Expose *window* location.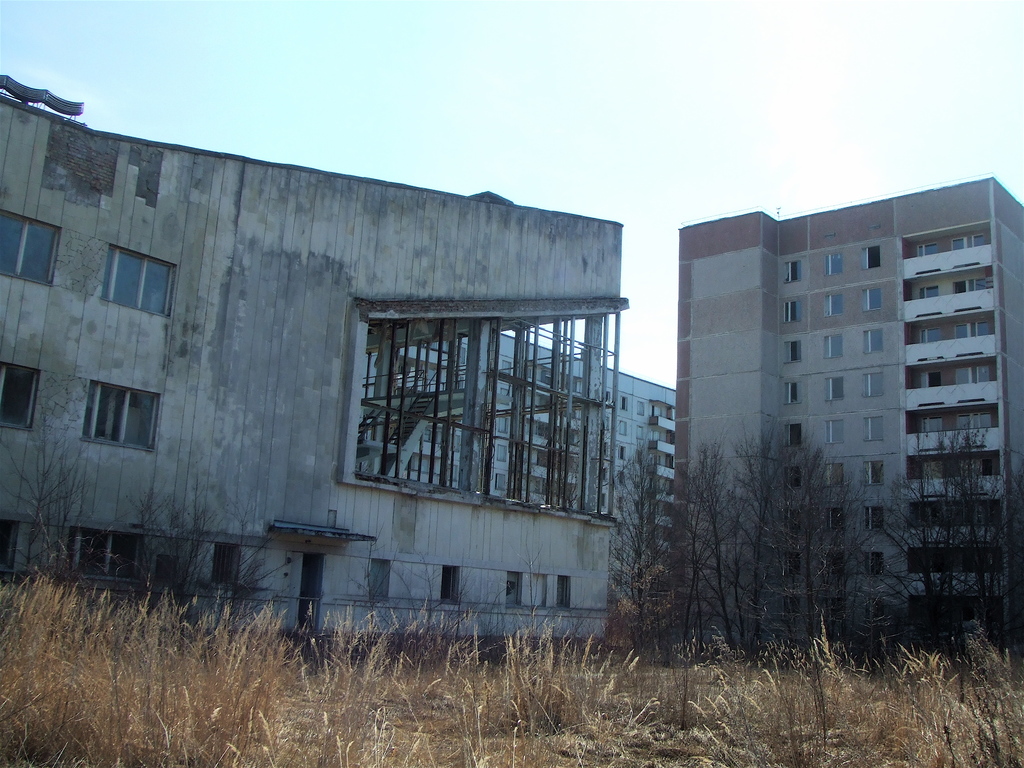
Exposed at BBox(959, 457, 988, 478).
